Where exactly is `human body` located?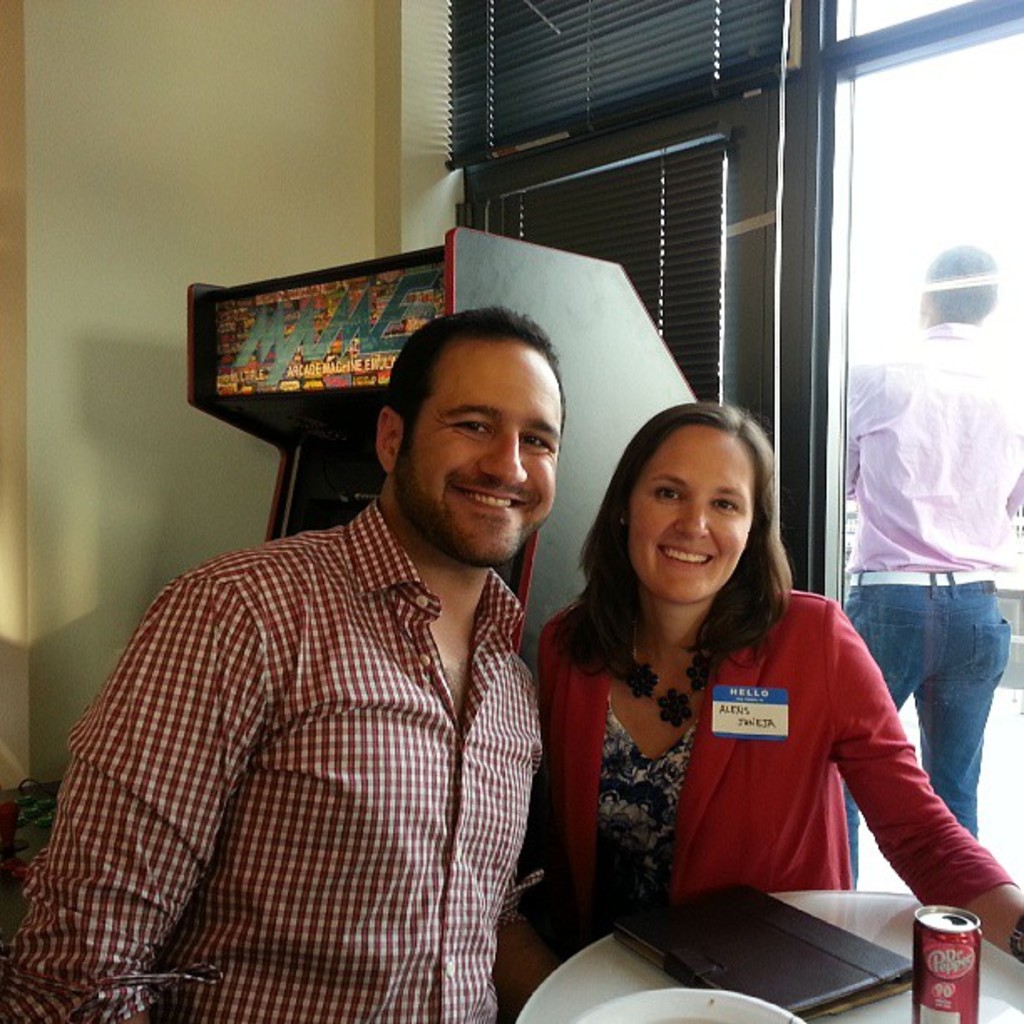
Its bounding box is 845,316,1022,890.
